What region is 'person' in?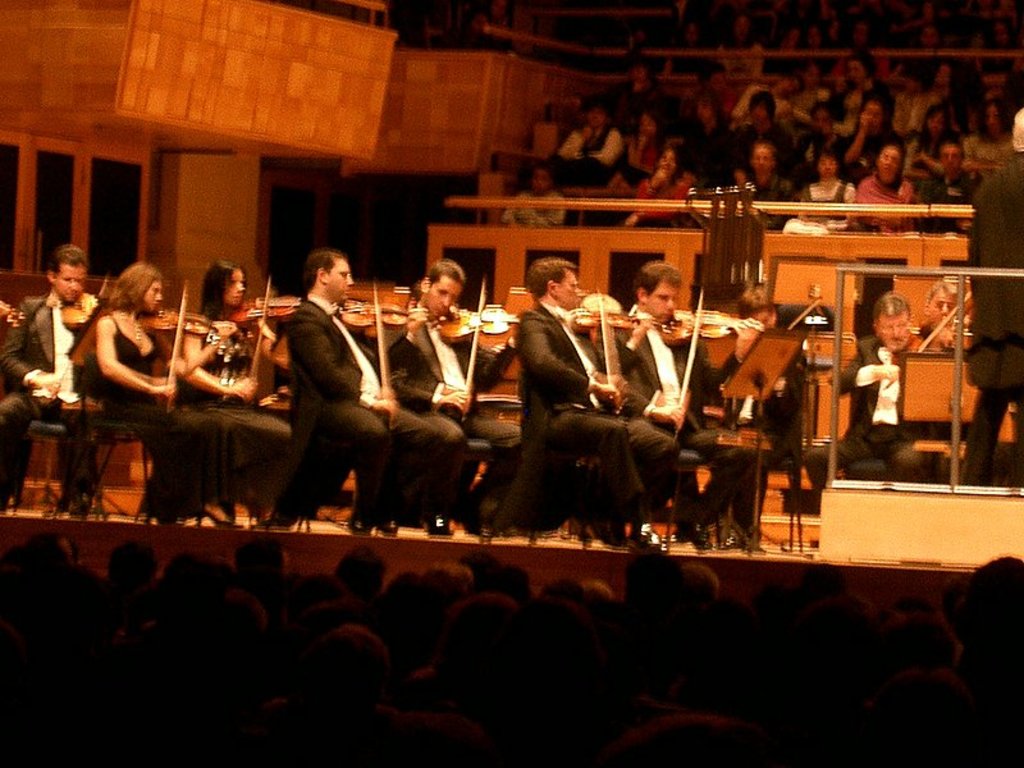
[274,246,440,536].
